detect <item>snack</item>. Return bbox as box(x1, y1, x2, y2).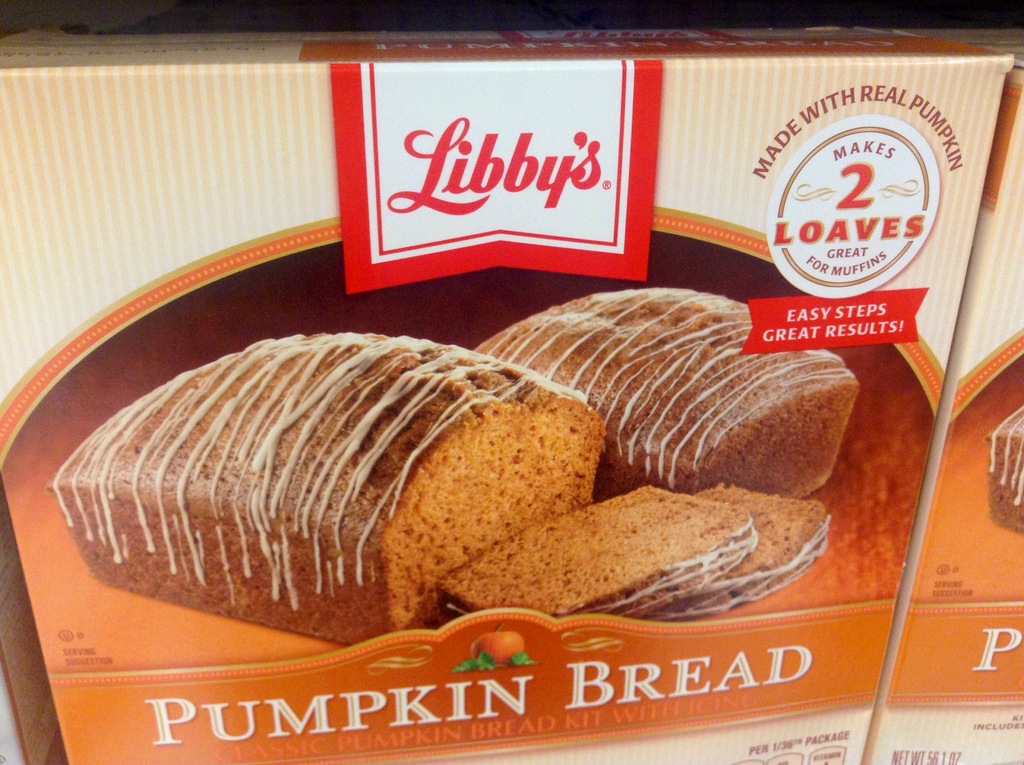
box(473, 289, 854, 500).
